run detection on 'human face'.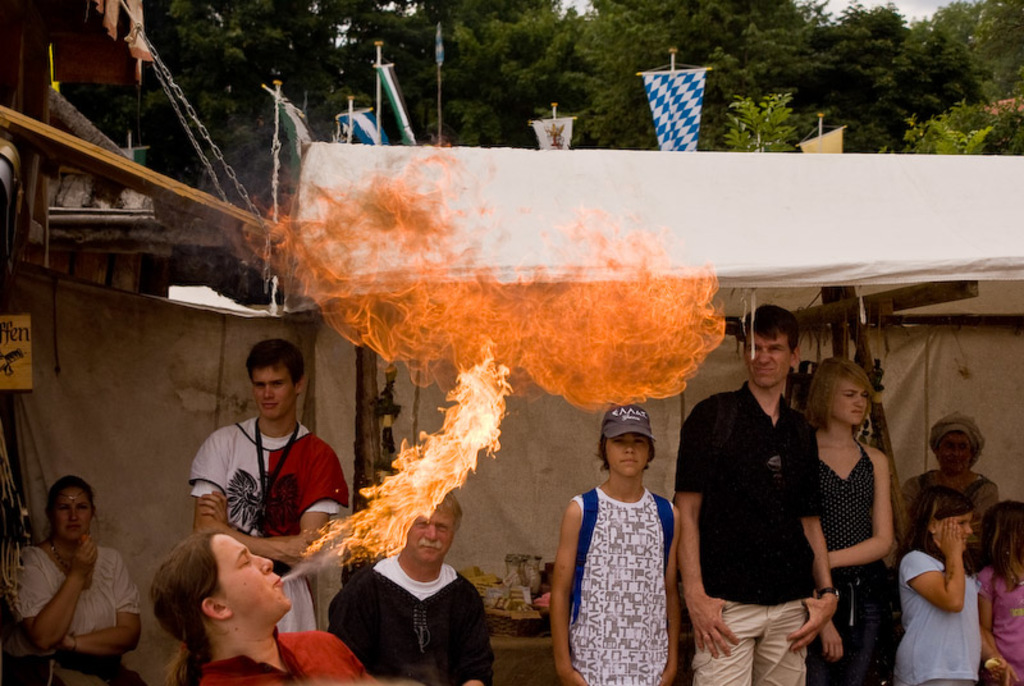
Result: (220,534,288,612).
